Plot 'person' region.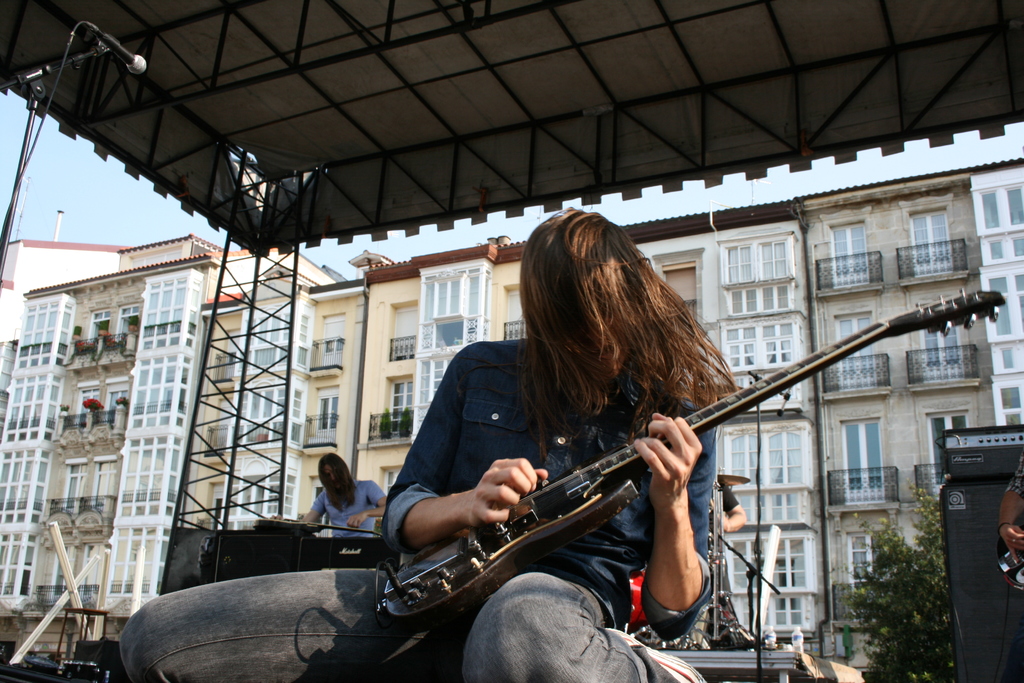
Plotted at <bbox>996, 440, 1023, 593</bbox>.
